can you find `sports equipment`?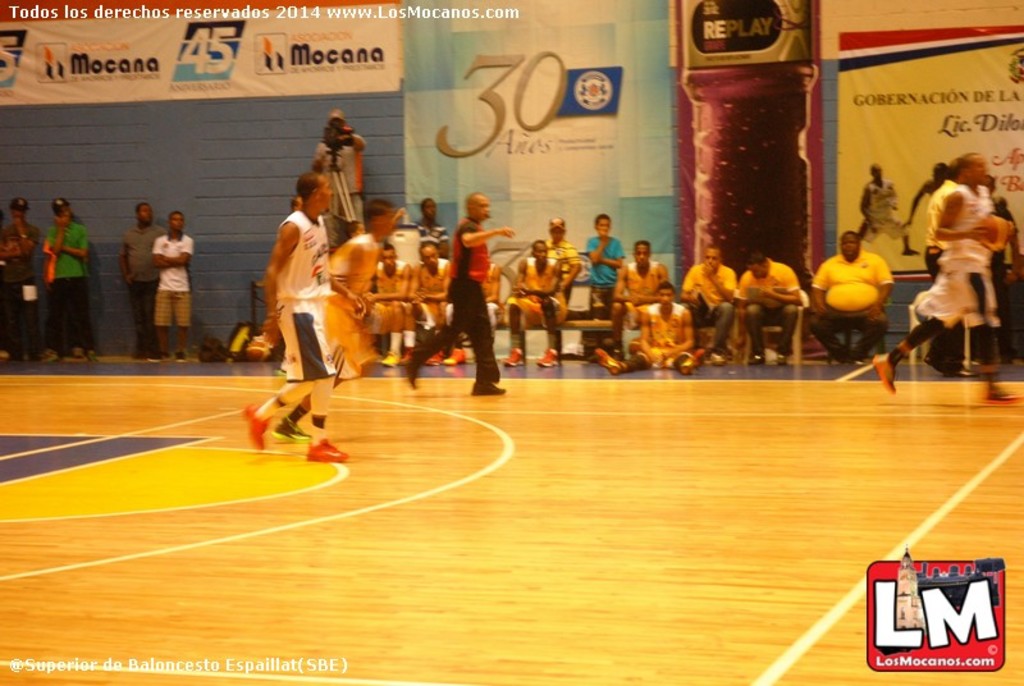
Yes, bounding box: crop(978, 211, 1010, 253).
